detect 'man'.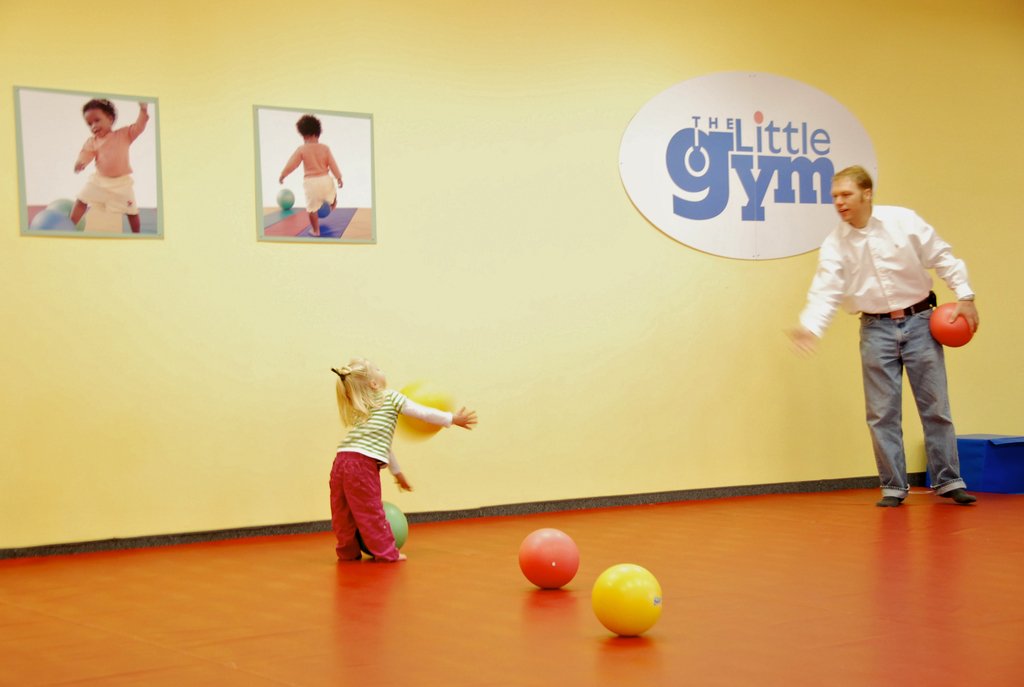
Detected at 784 161 982 503.
